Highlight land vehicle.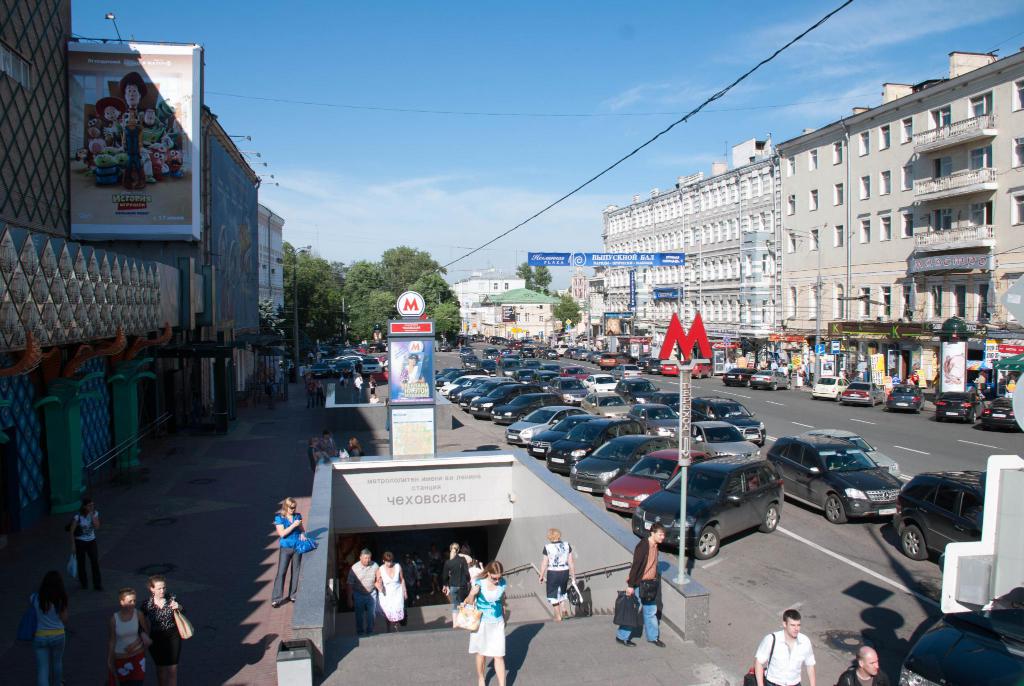
Highlighted region: 499:355:522:377.
